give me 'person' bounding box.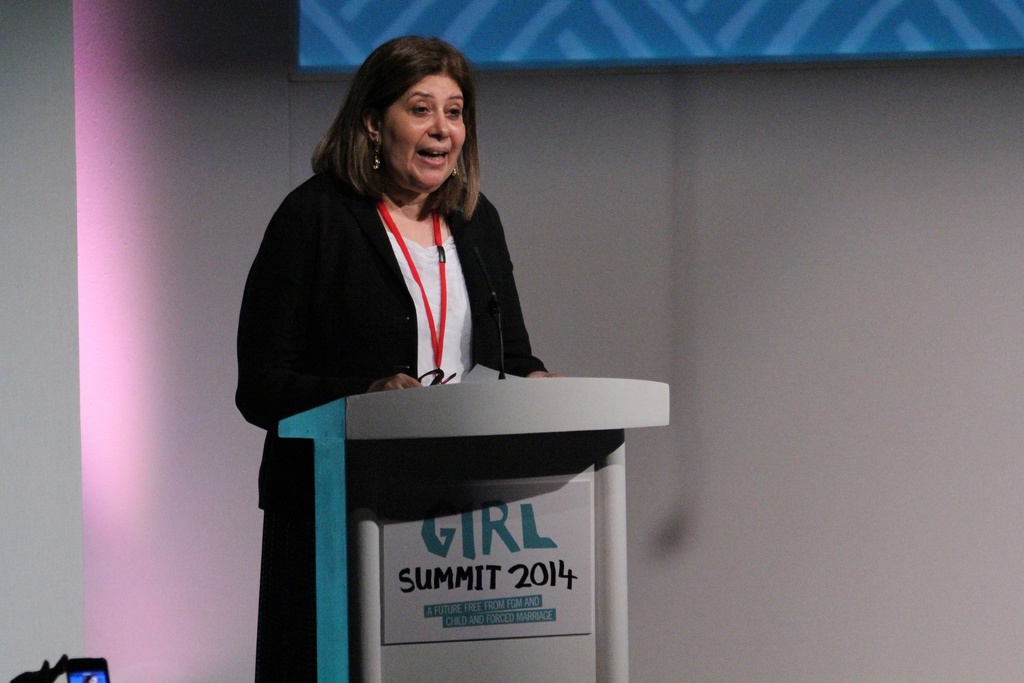
BBox(237, 33, 556, 682).
